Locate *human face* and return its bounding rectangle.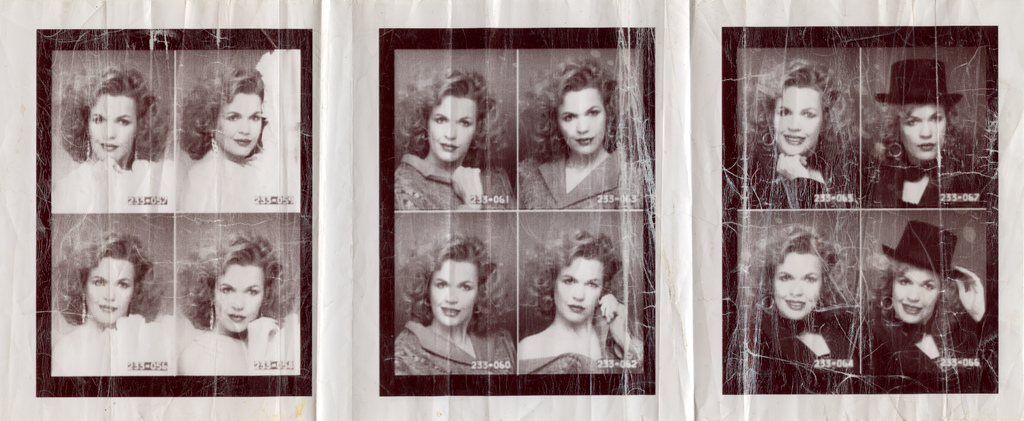
82,96,137,165.
